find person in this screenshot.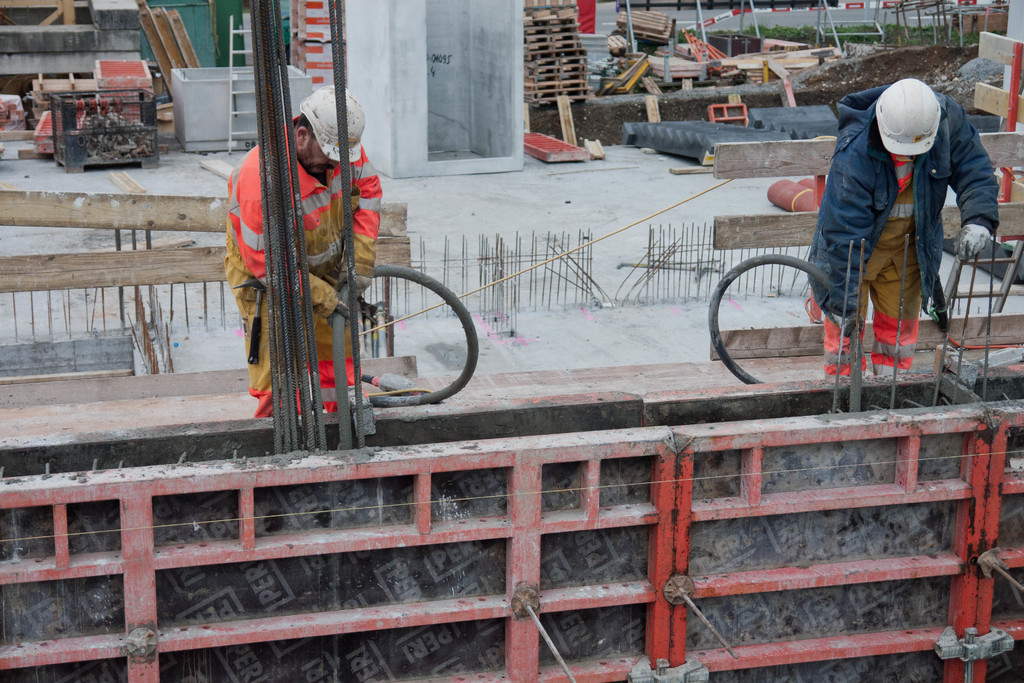
The bounding box for person is bbox=[224, 80, 385, 418].
